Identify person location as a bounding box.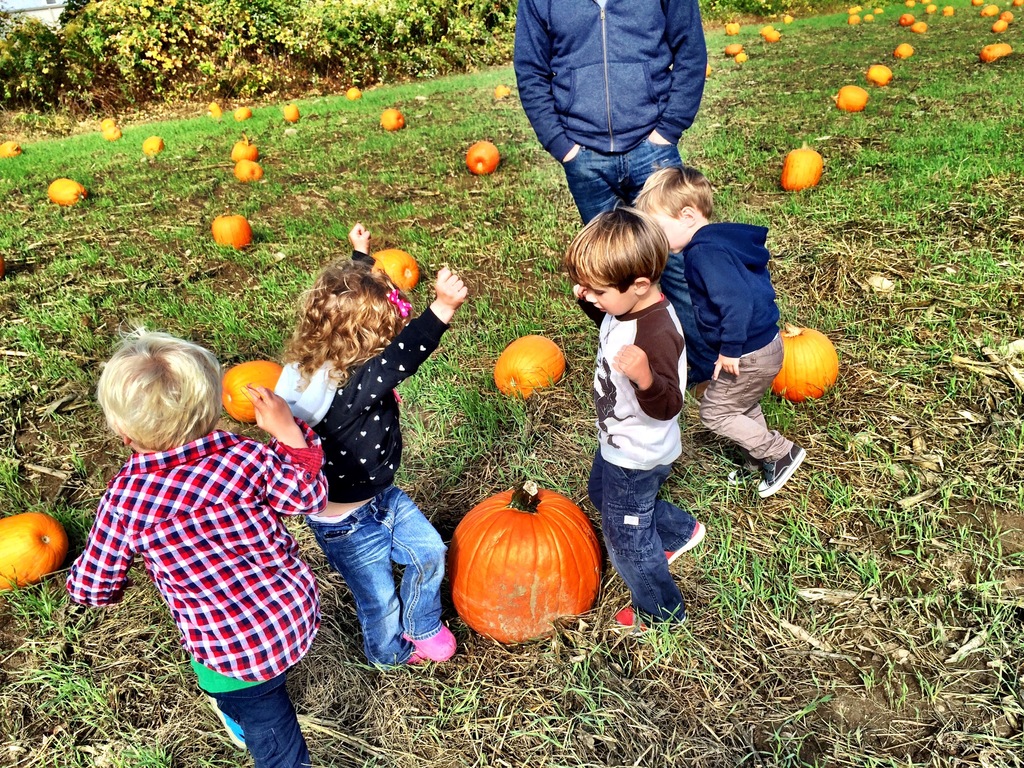
<region>558, 206, 706, 630</region>.
